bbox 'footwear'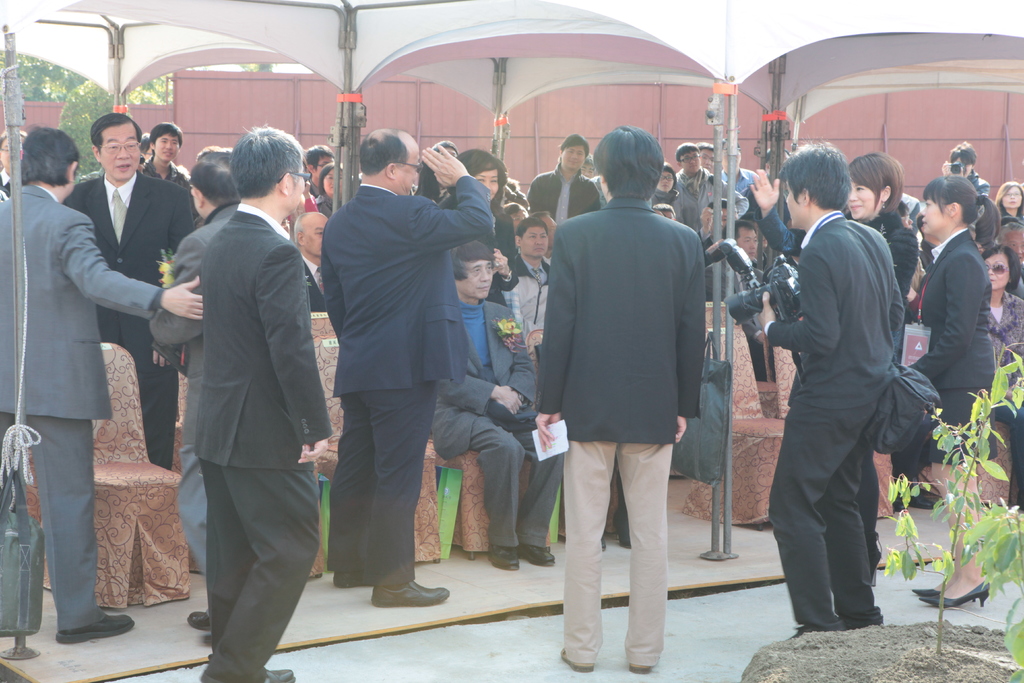
box=[602, 533, 611, 554]
